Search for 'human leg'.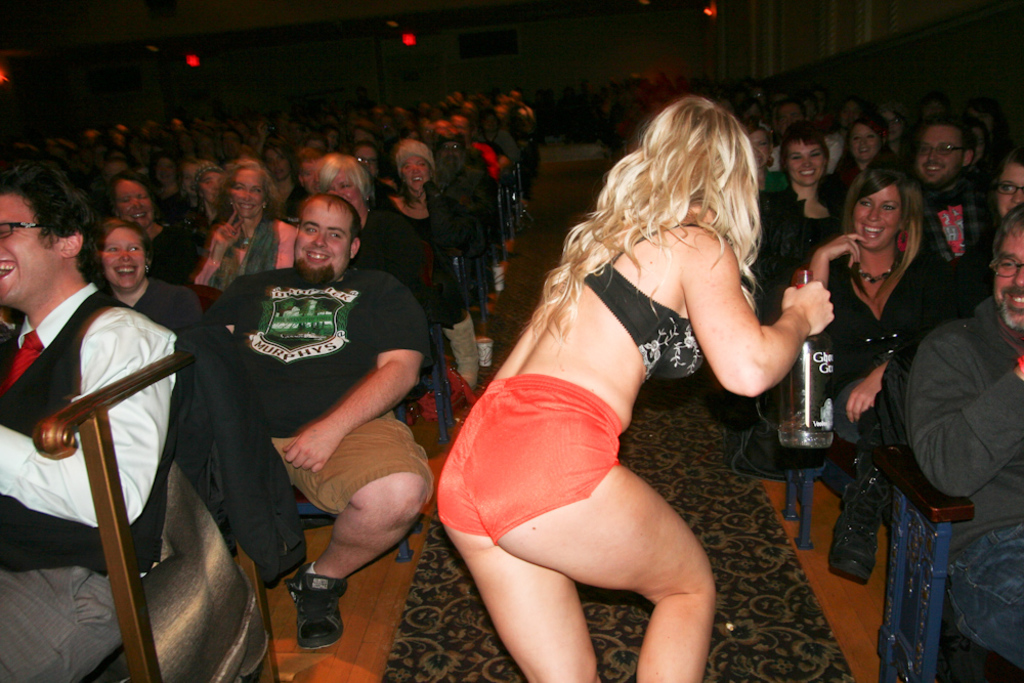
Found at l=474, t=398, r=719, b=682.
